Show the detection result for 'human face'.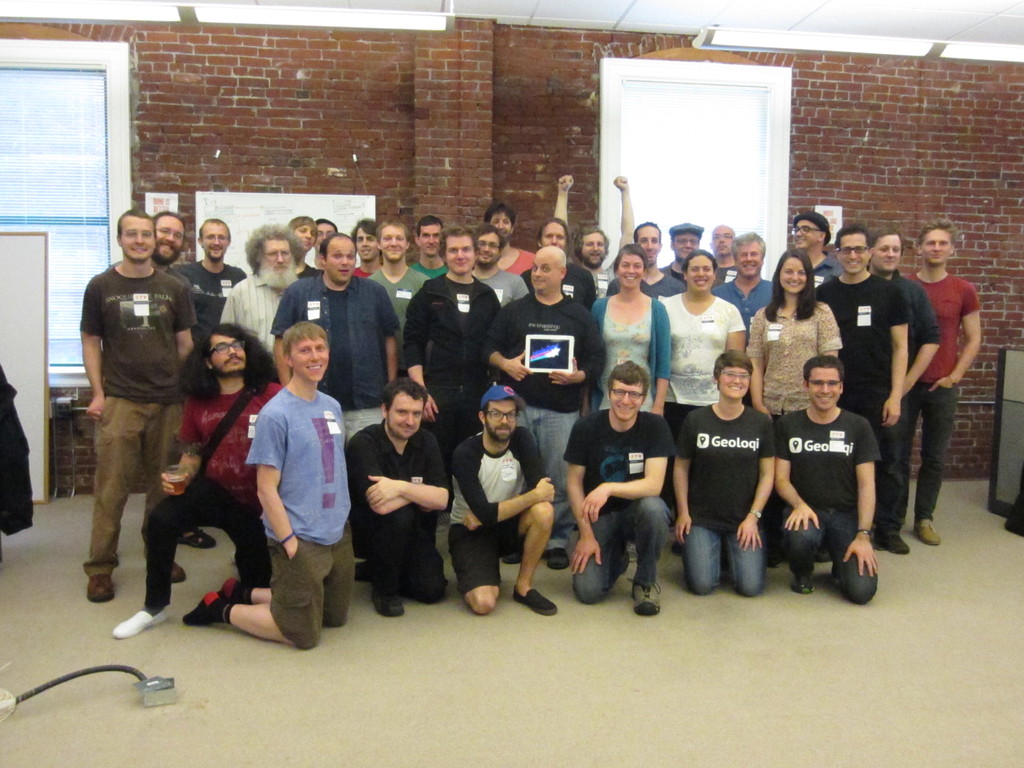
x1=292 y1=336 x2=328 y2=381.
